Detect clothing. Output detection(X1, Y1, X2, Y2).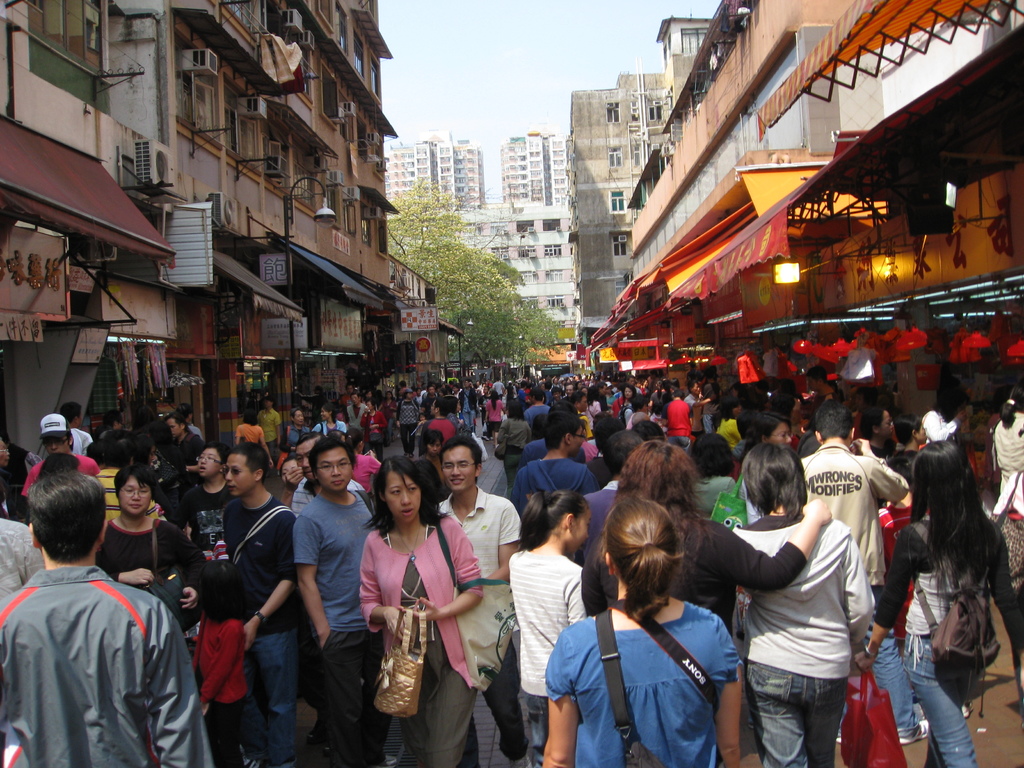
detection(424, 415, 454, 445).
